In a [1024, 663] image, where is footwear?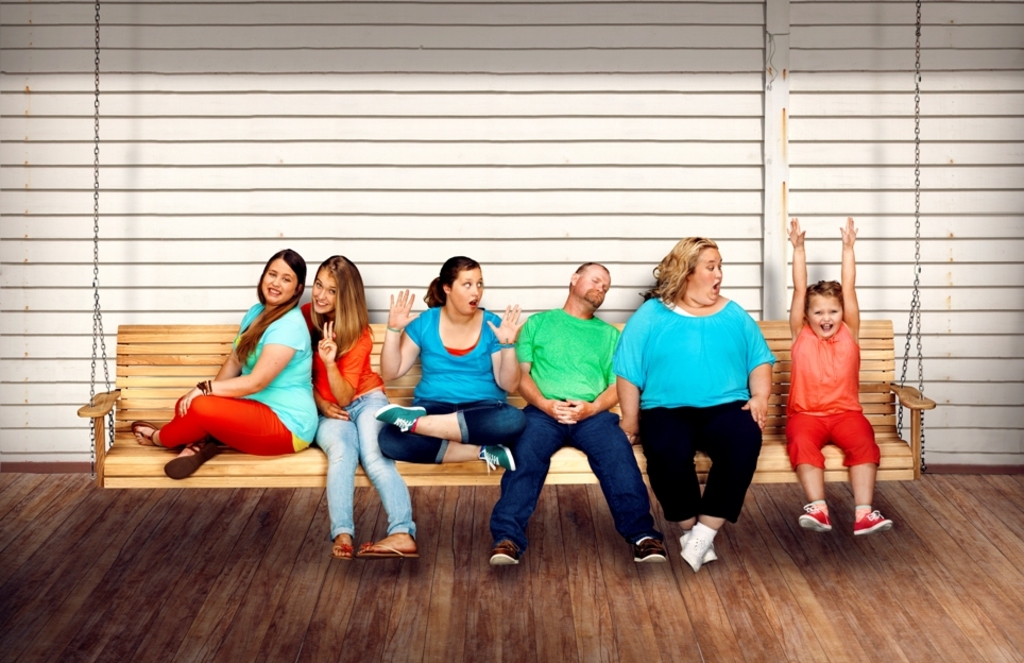
797, 500, 829, 532.
